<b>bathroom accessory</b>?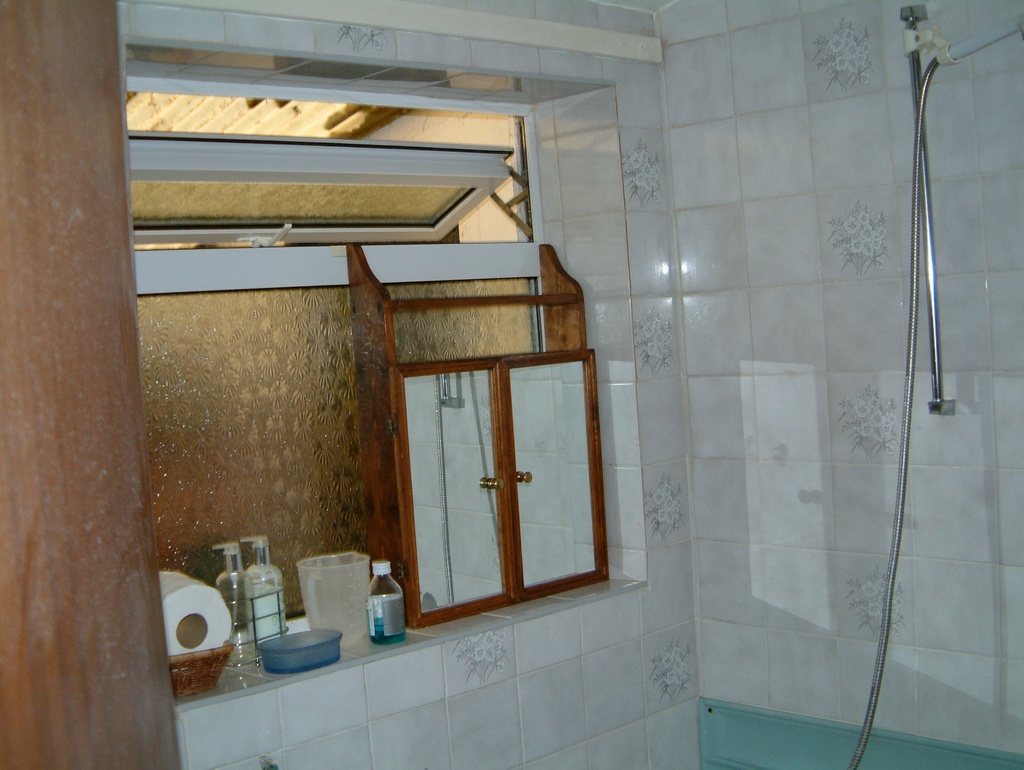
(left=786, top=0, right=1023, bottom=769)
